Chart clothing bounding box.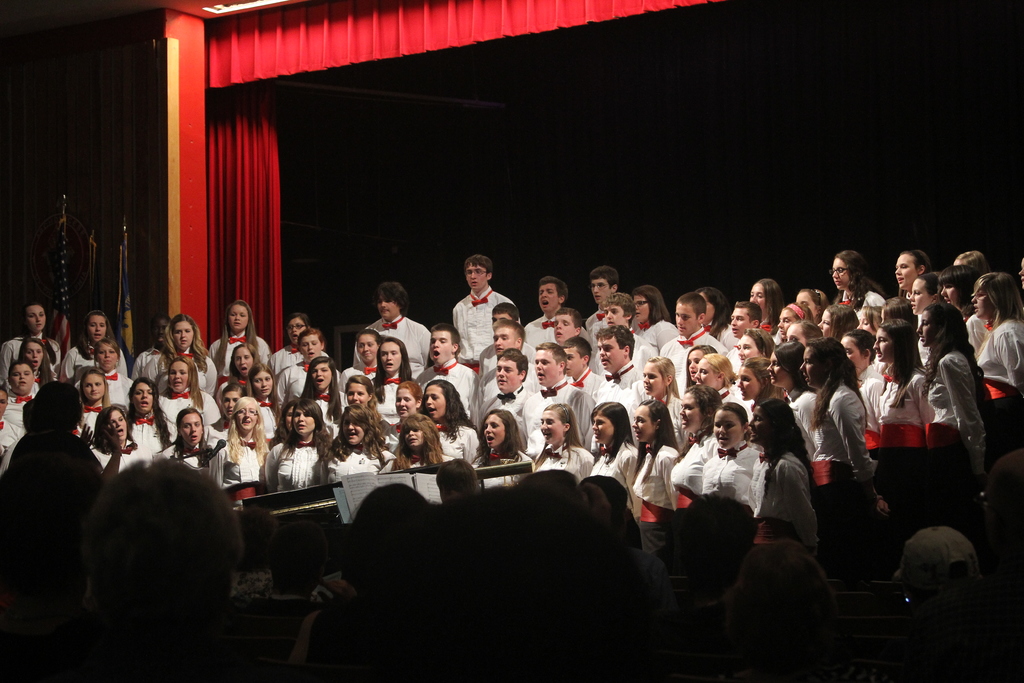
Charted: 524/381/600/444.
